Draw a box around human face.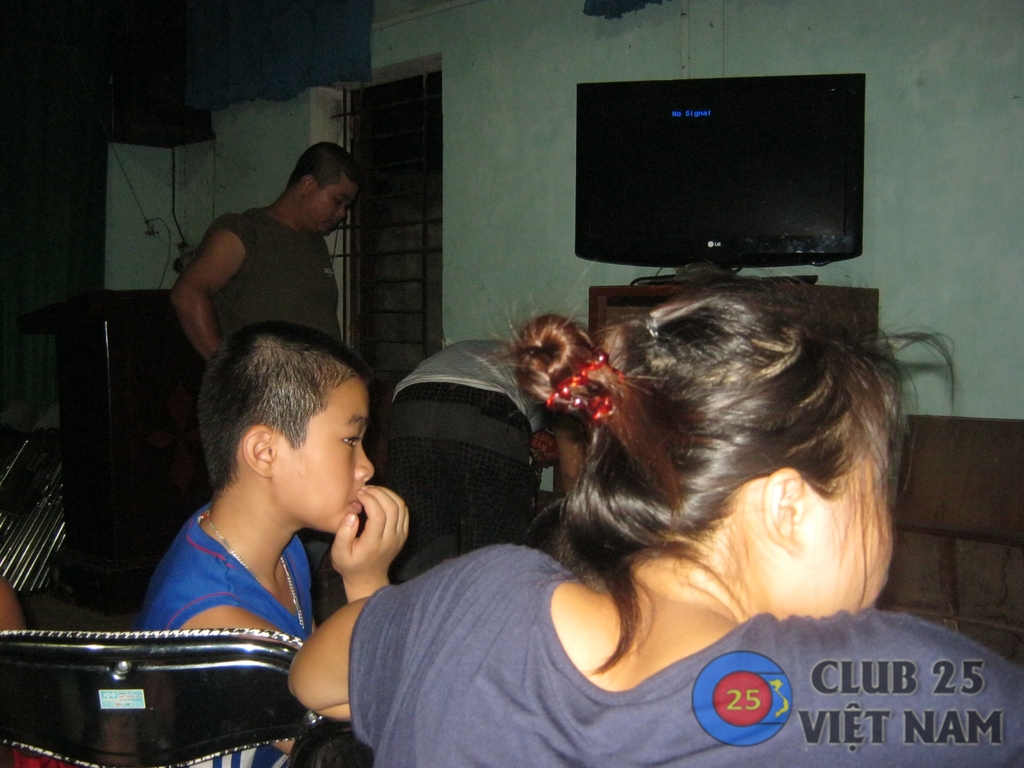
(left=276, top=381, right=376, bottom=527).
